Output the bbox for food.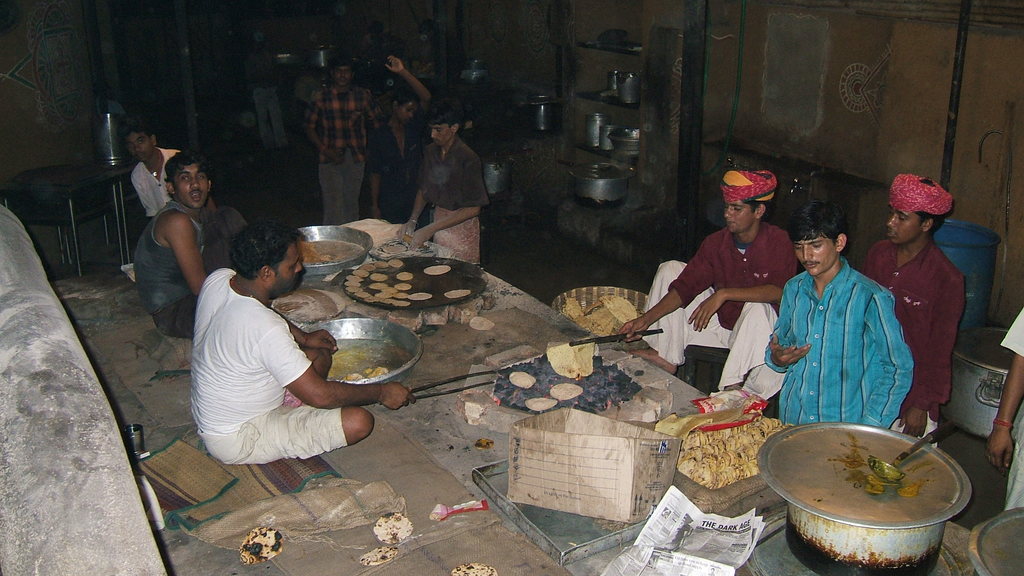
bbox(406, 290, 431, 301).
